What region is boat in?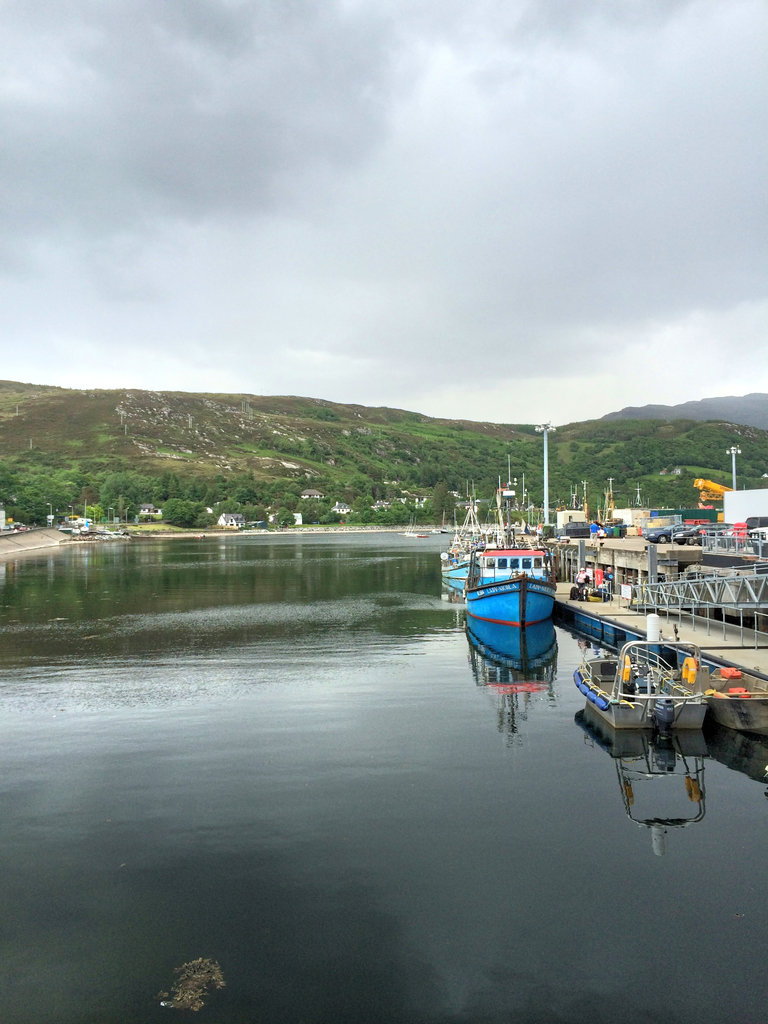
x1=673 y1=647 x2=767 y2=727.
